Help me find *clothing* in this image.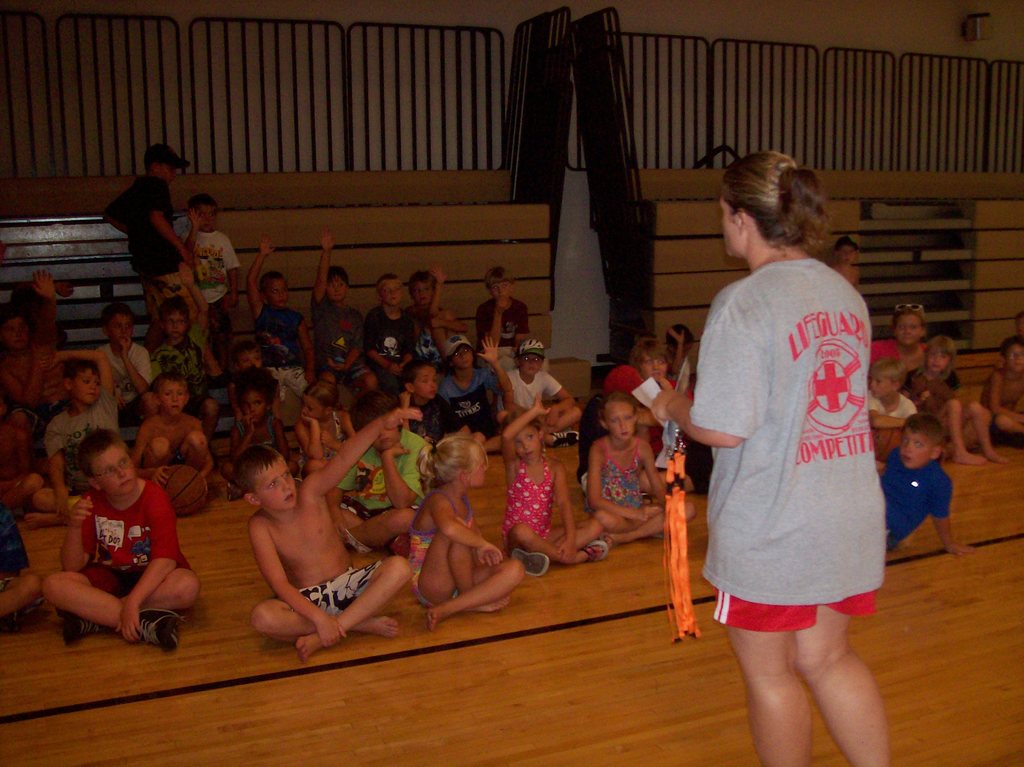
Found it: {"x1": 427, "y1": 366, "x2": 529, "y2": 437}.
